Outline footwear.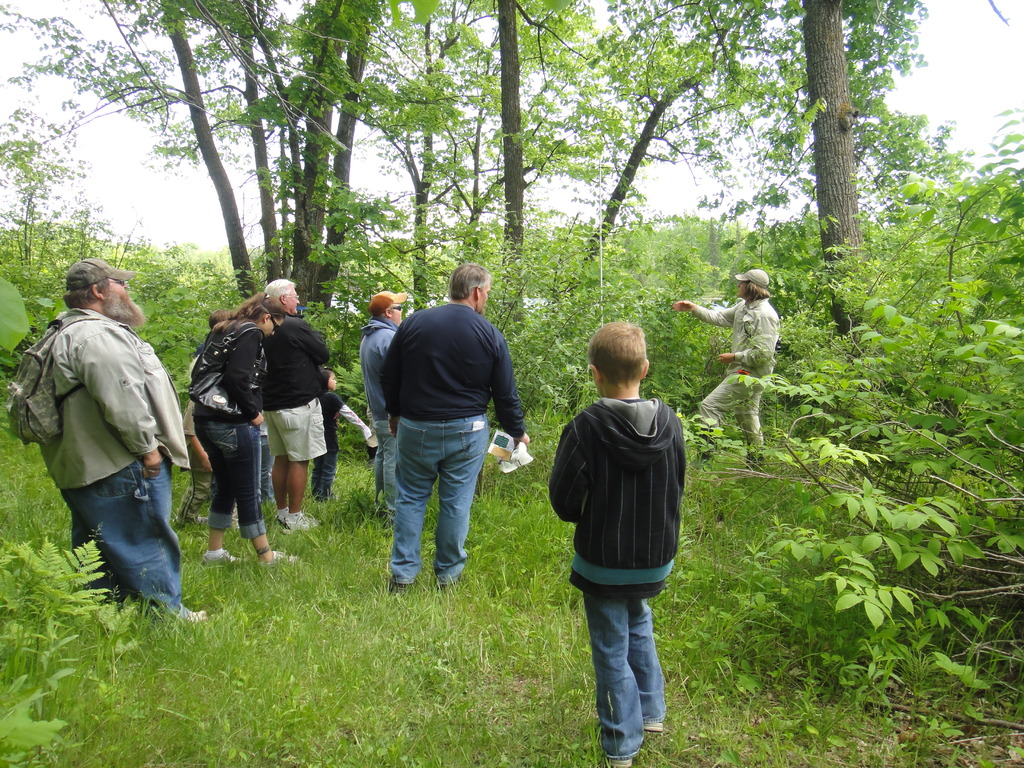
Outline: 694/431/724/465.
